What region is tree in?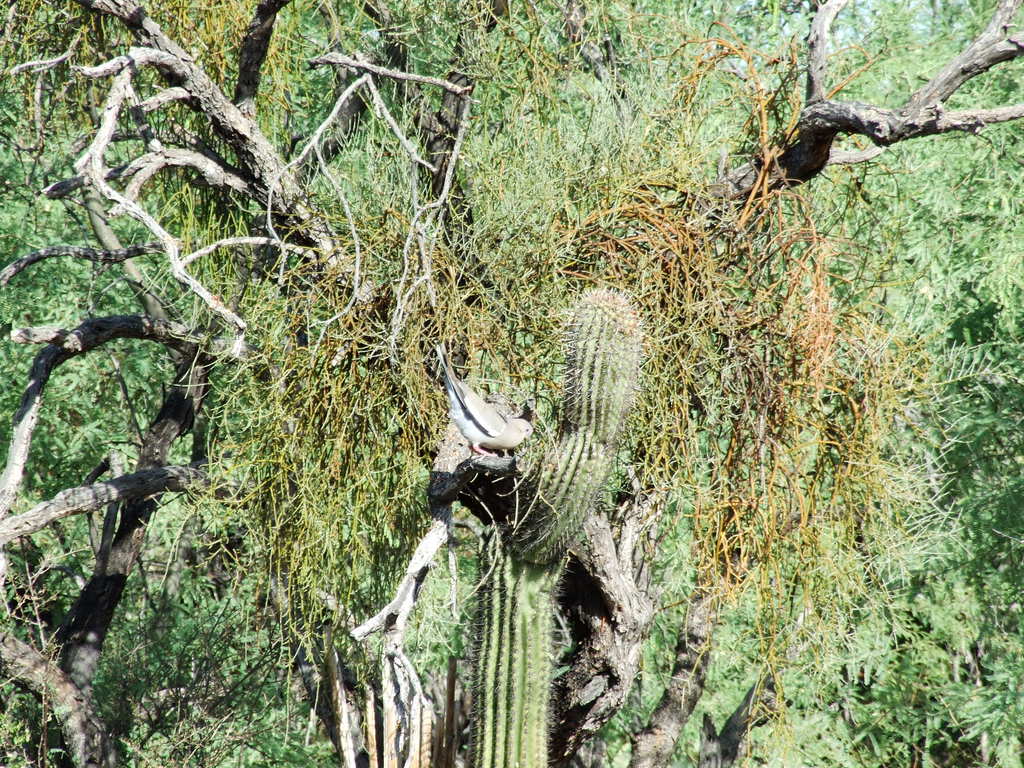
36,0,1023,712.
